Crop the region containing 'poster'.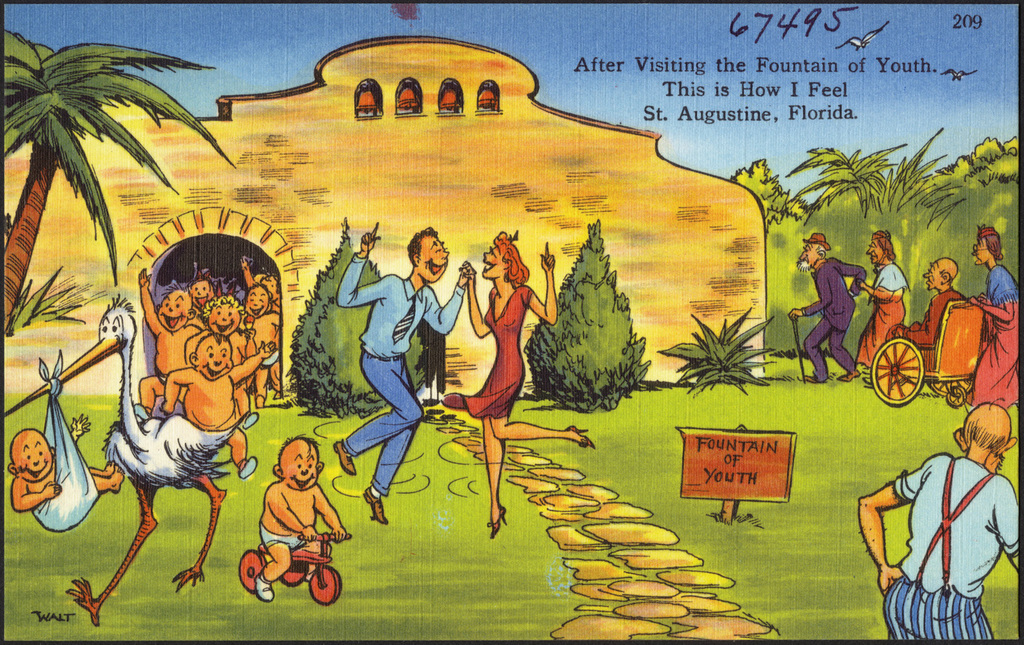
Crop region: [0, 0, 1023, 644].
